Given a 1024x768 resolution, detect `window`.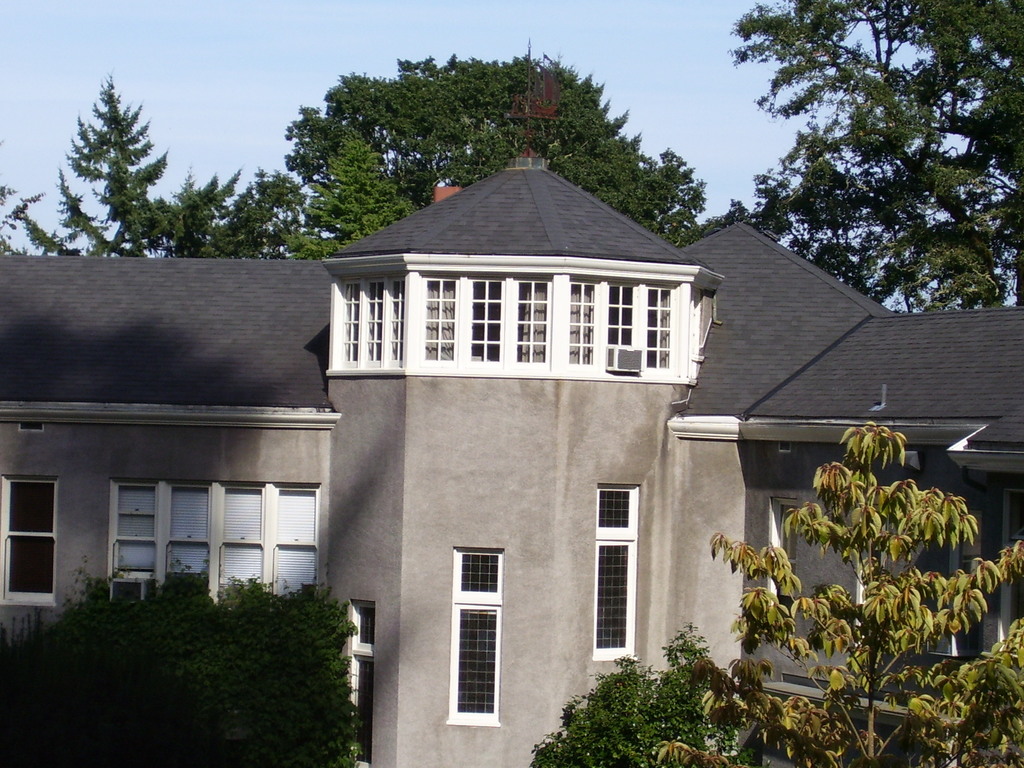
region(6, 477, 60, 599).
